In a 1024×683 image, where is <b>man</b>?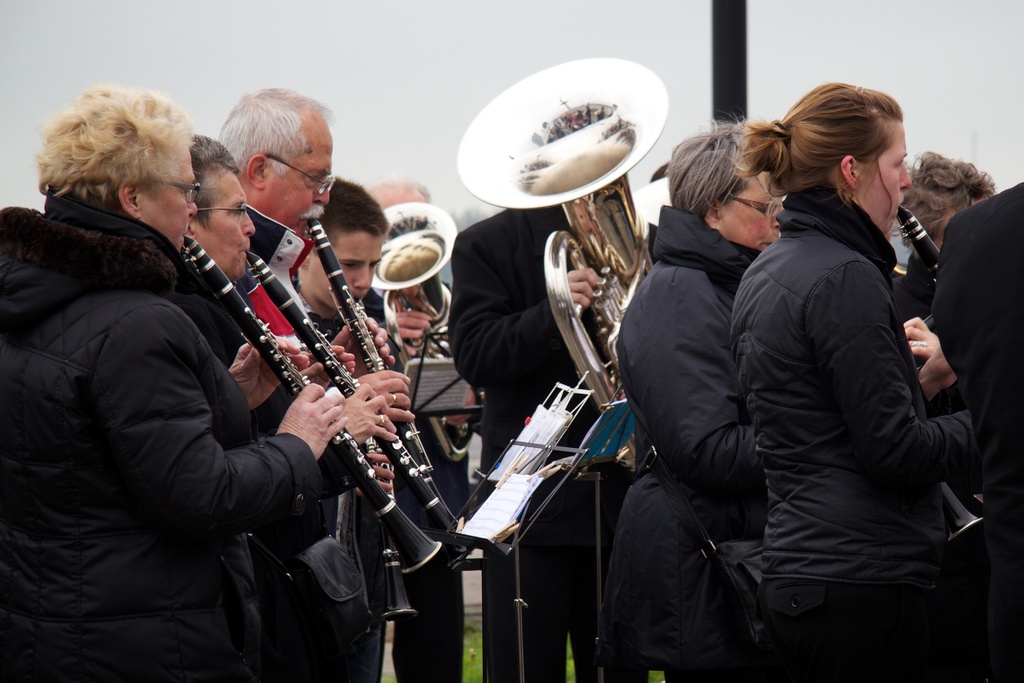
left=449, top=202, right=582, bottom=682.
